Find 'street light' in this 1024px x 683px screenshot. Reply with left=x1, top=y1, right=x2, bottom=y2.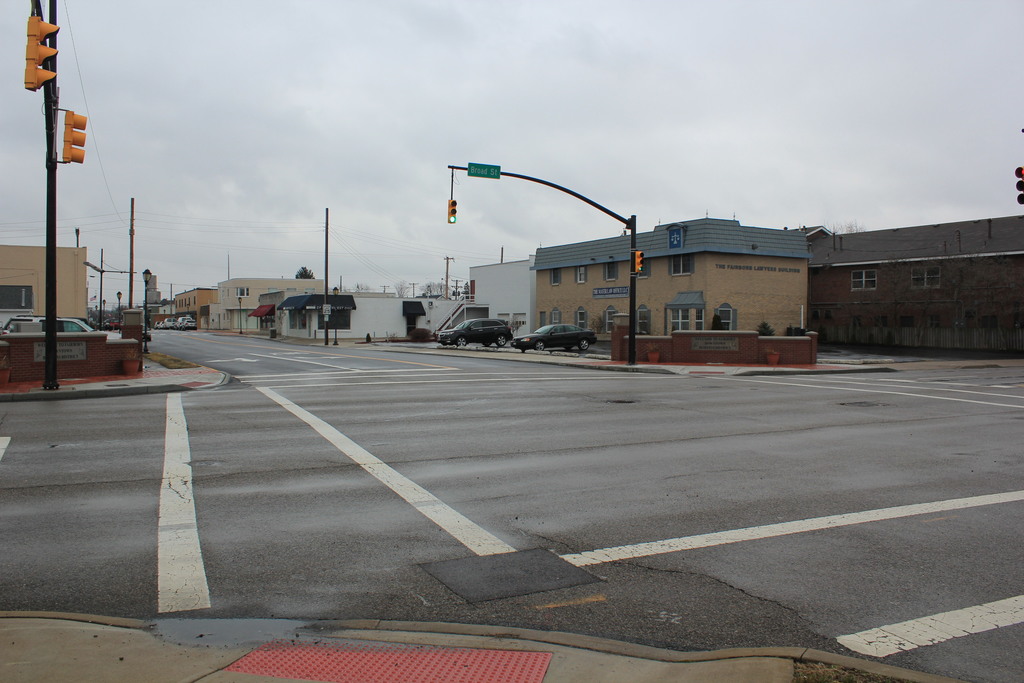
left=85, top=274, right=97, bottom=279.
